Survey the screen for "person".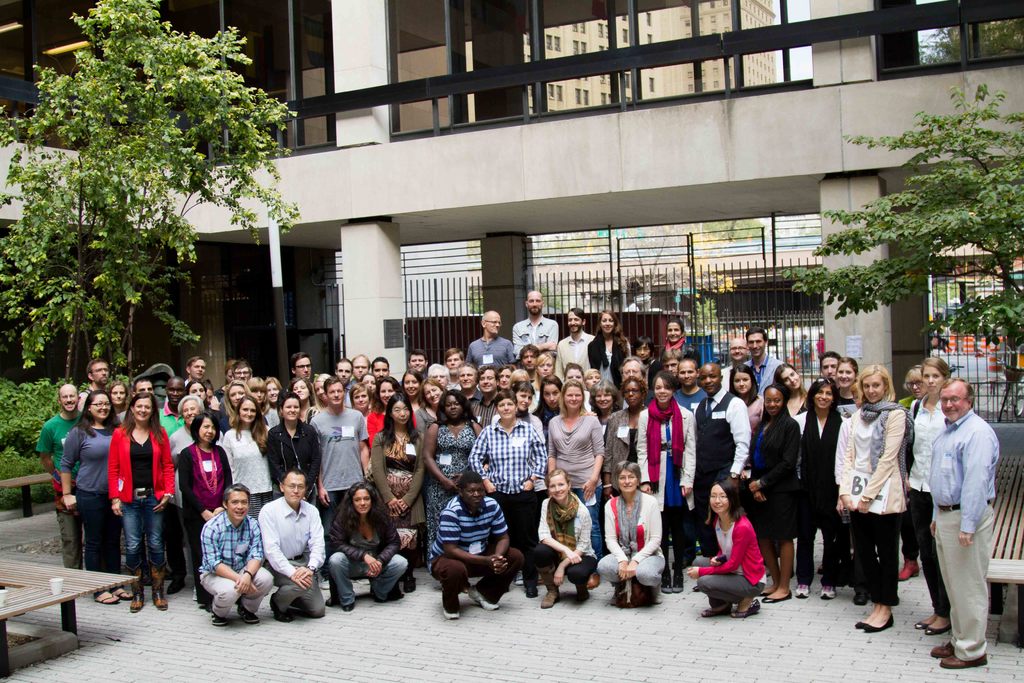
Survey found: x1=35, y1=384, x2=85, y2=570.
